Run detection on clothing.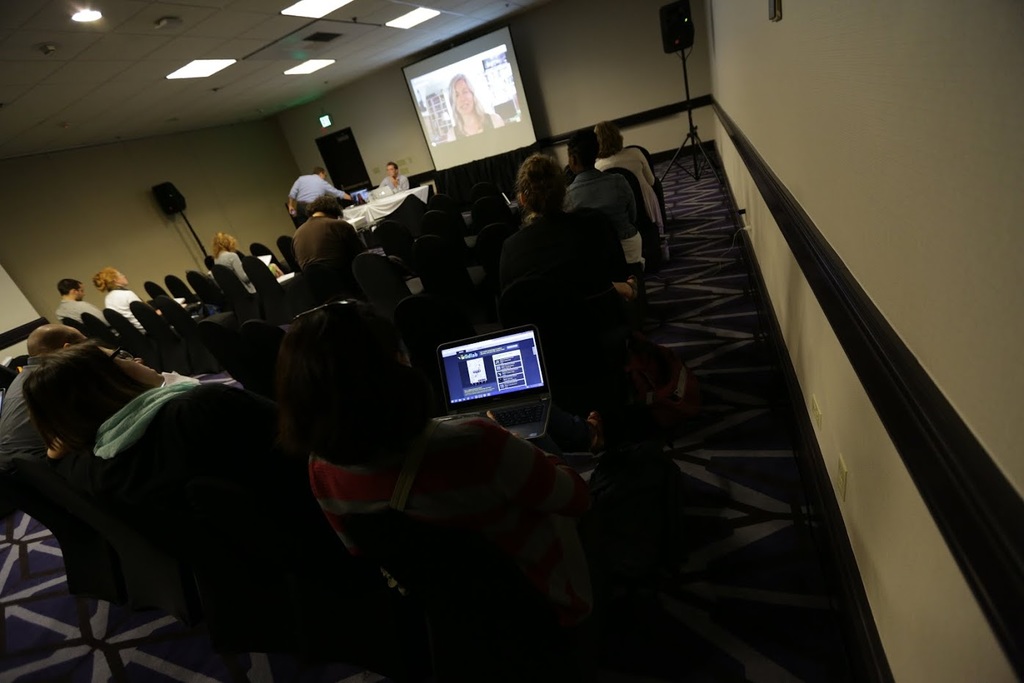
Result: BBox(291, 214, 366, 260).
